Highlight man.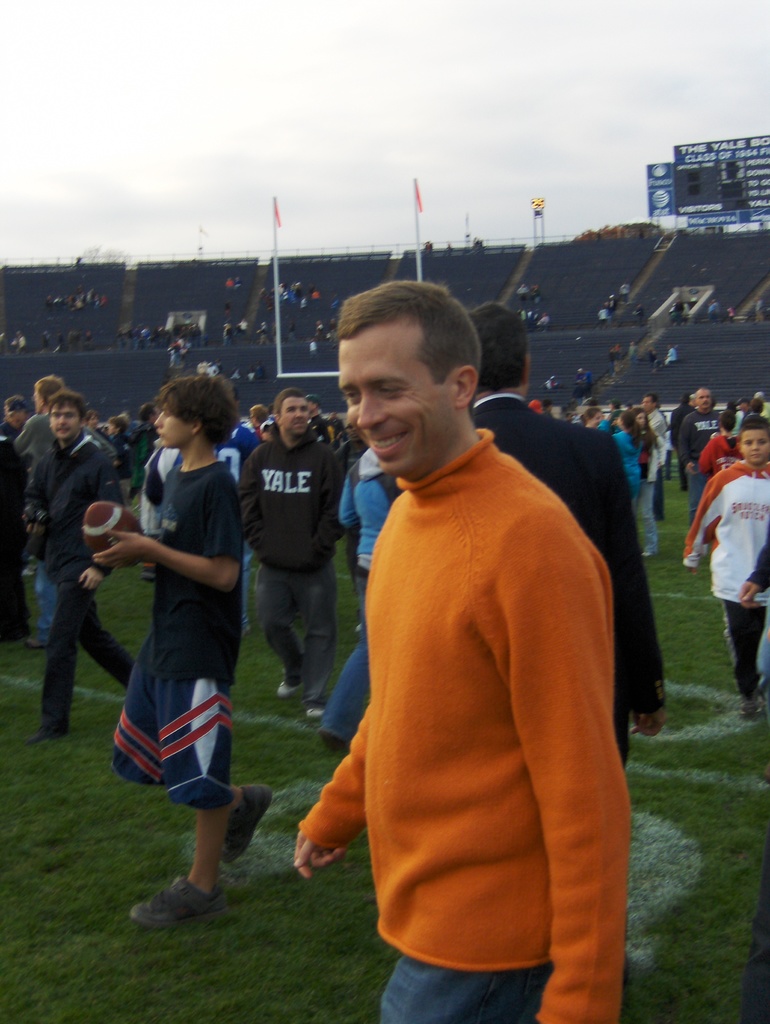
Highlighted region: 640/391/671/524.
